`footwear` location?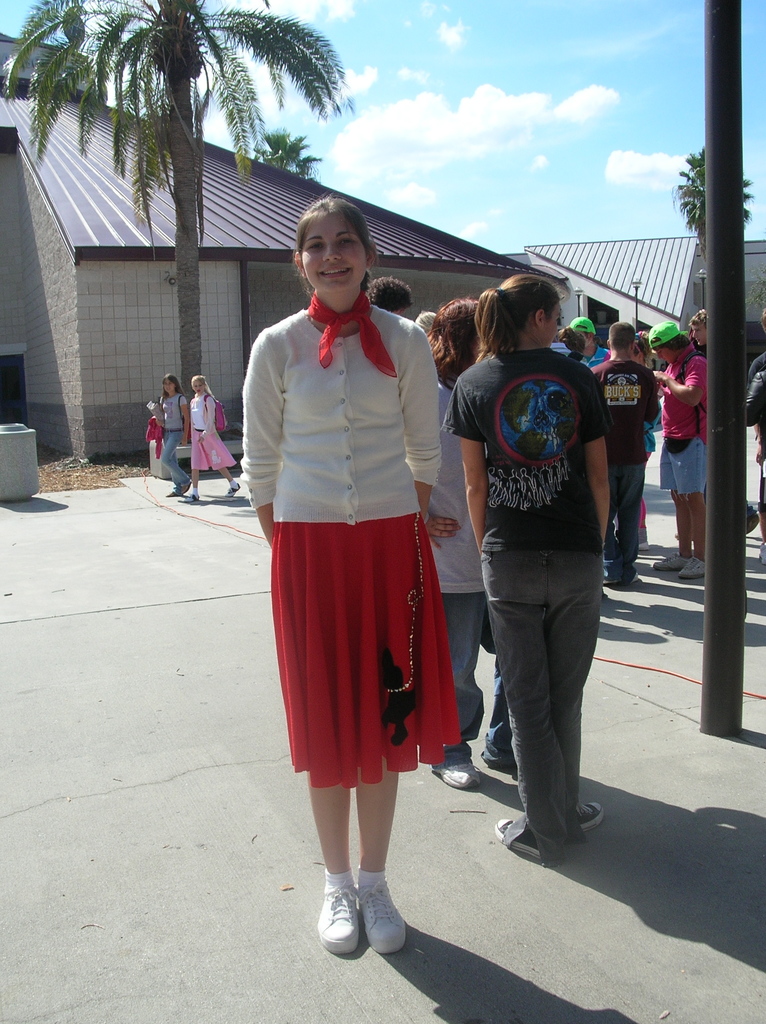
detection(650, 550, 689, 572)
